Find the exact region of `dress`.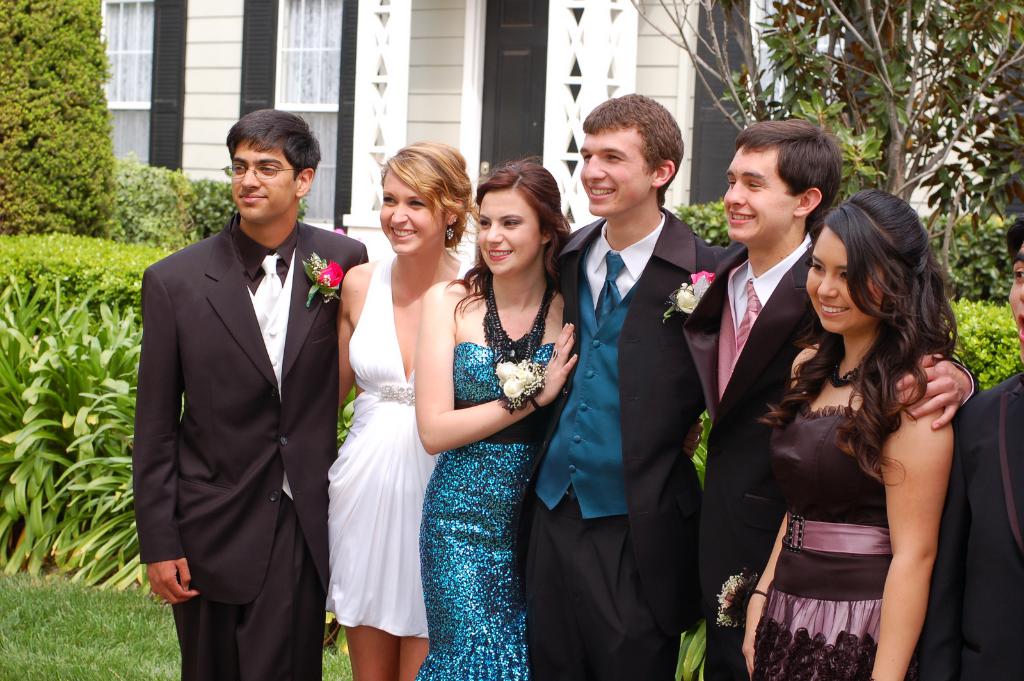
Exact region: select_region(748, 407, 890, 680).
